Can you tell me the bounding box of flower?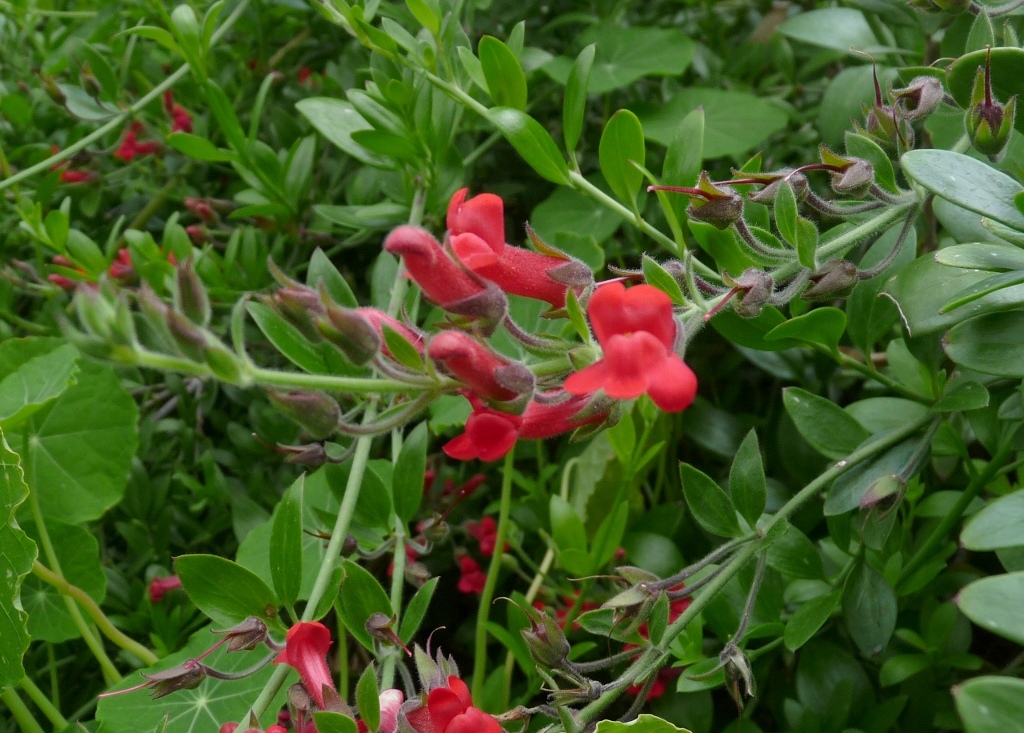
select_region(450, 190, 581, 307).
